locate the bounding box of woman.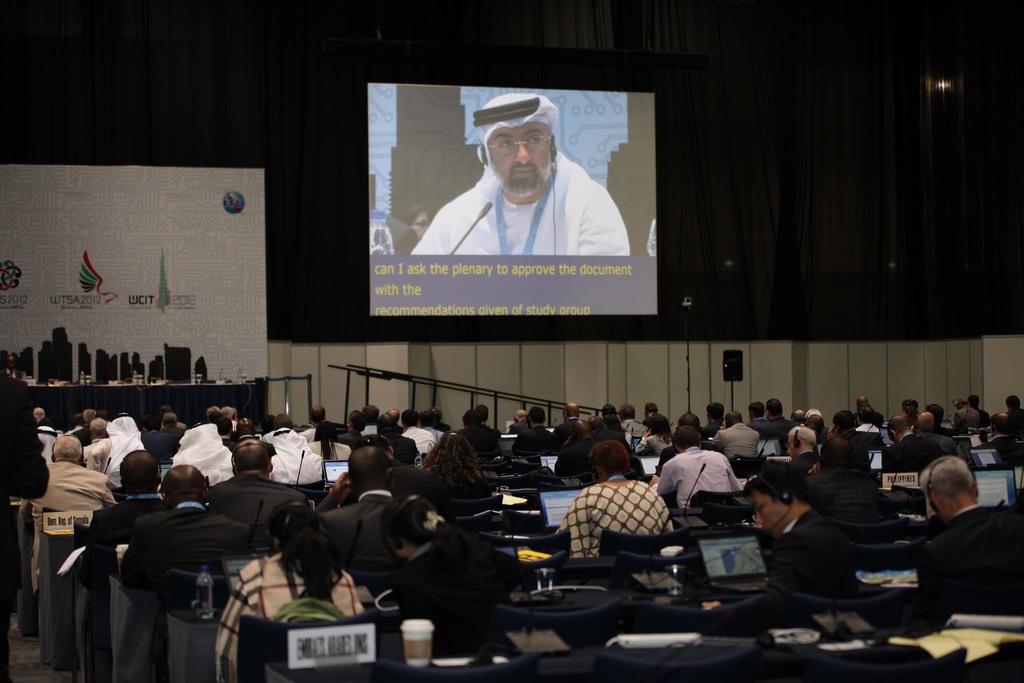
Bounding box: BBox(311, 420, 353, 463).
